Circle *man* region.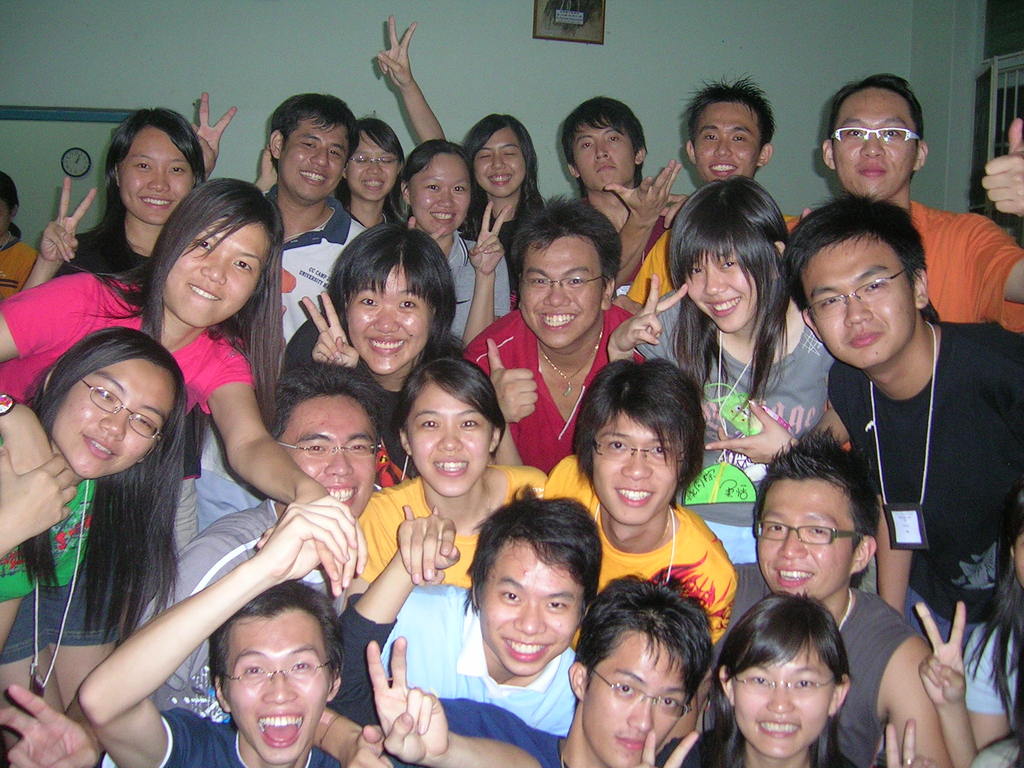
Region: [left=75, top=497, right=341, bottom=767].
